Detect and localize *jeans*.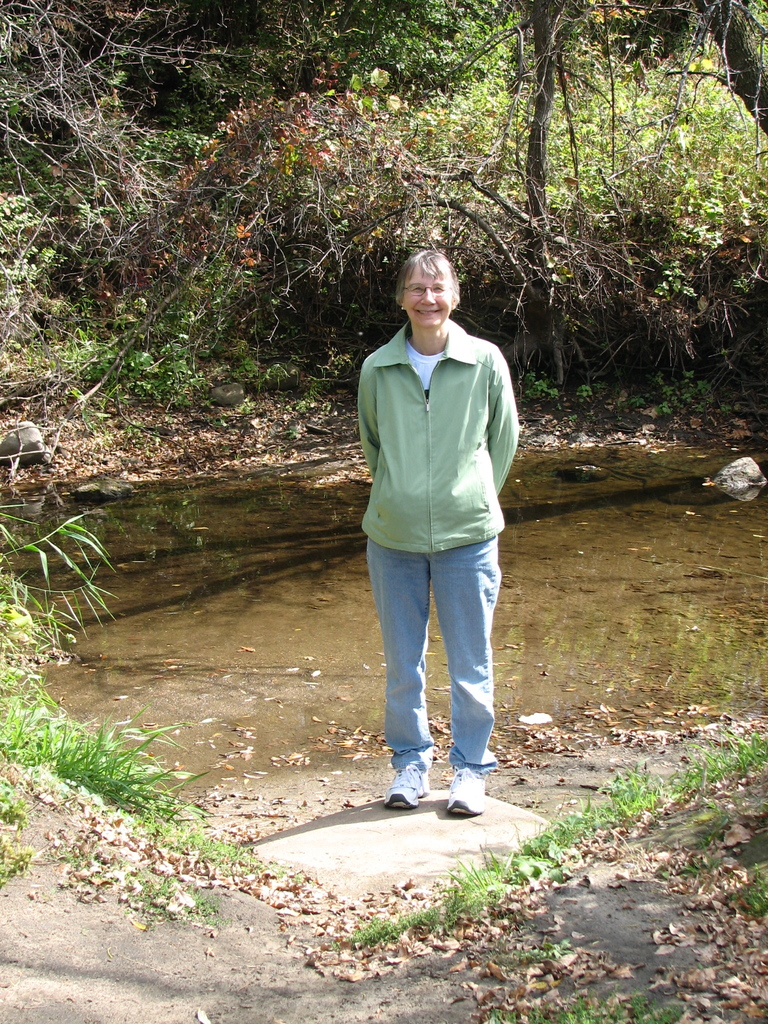
Localized at locate(367, 534, 501, 771).
